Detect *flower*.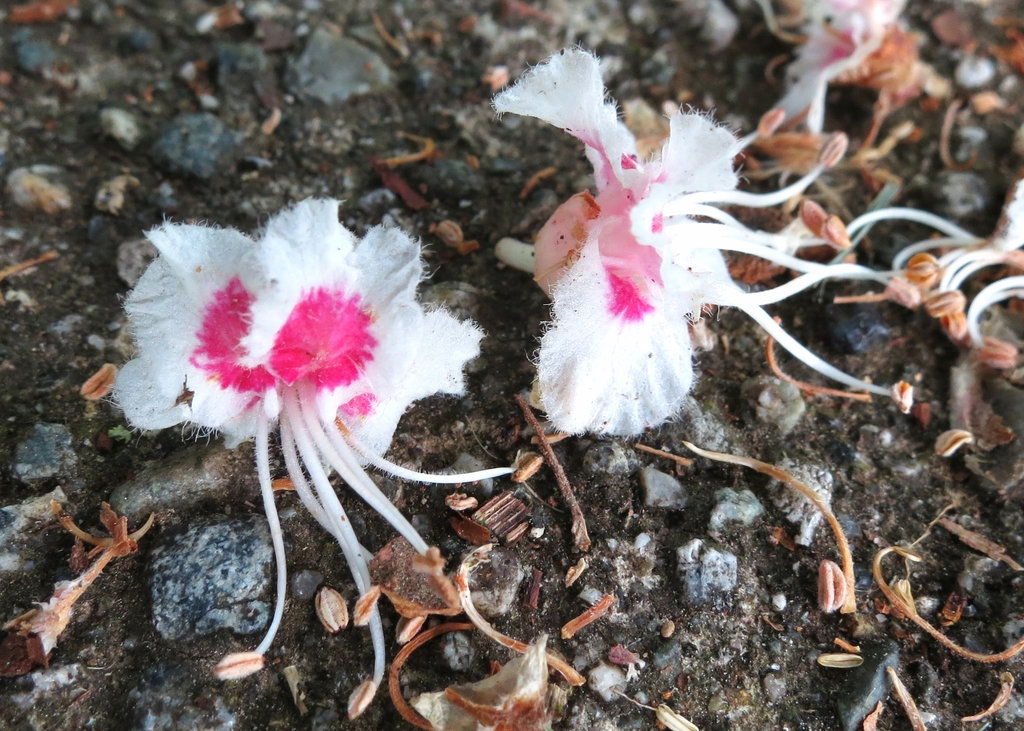
Detected at BBox(481, 42, 1023, 441).
